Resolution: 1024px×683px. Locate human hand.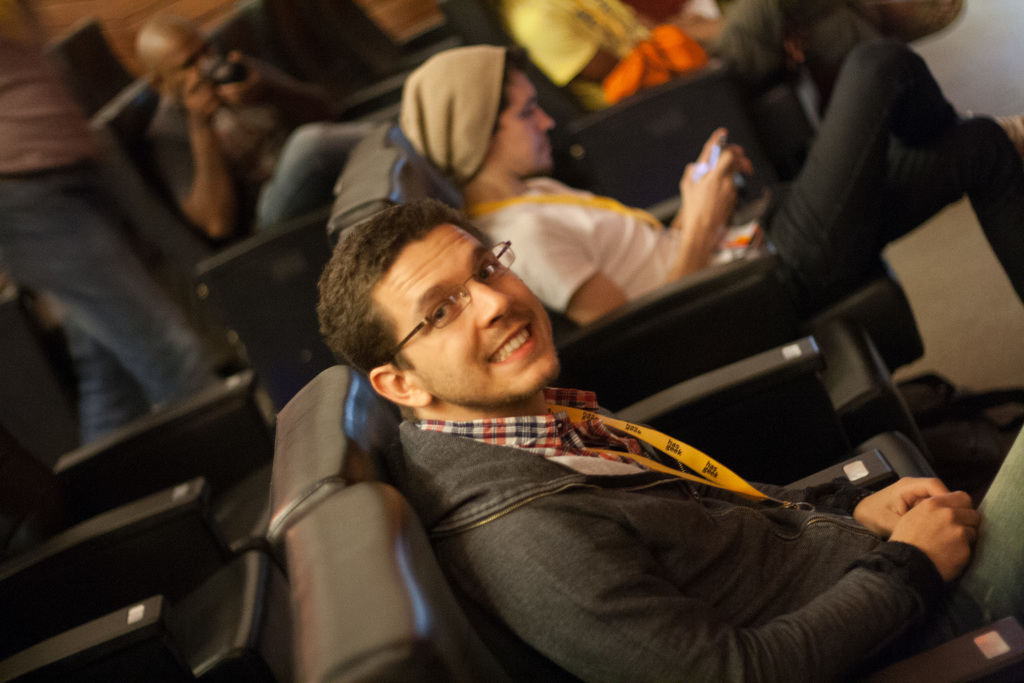
l=693, t=129, r=755, b=179.
